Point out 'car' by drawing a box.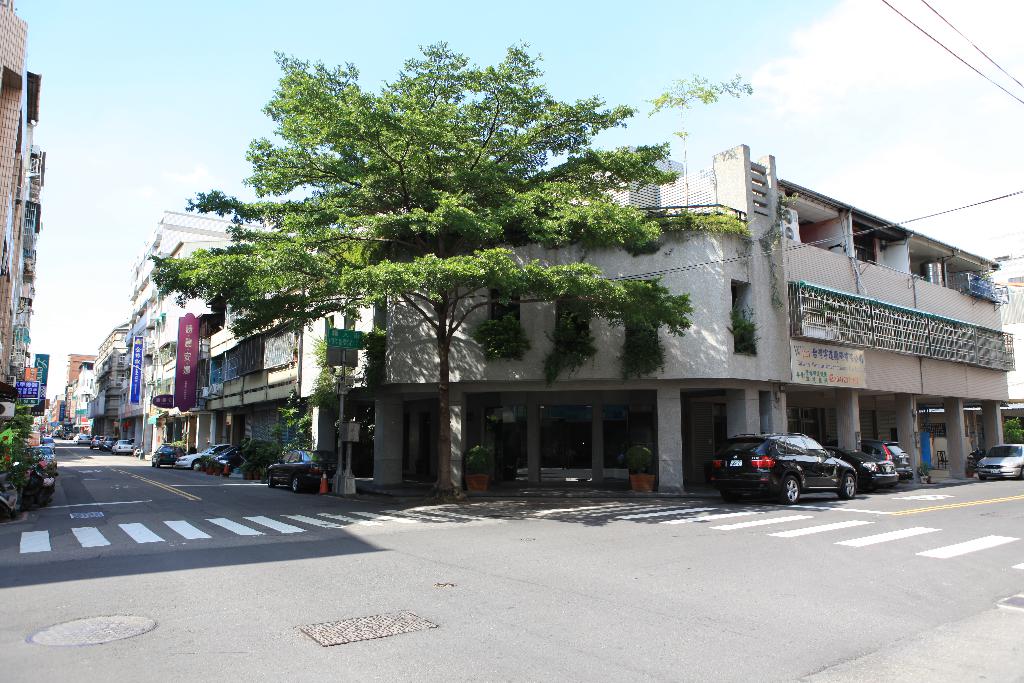
[977,443,1023,480].
